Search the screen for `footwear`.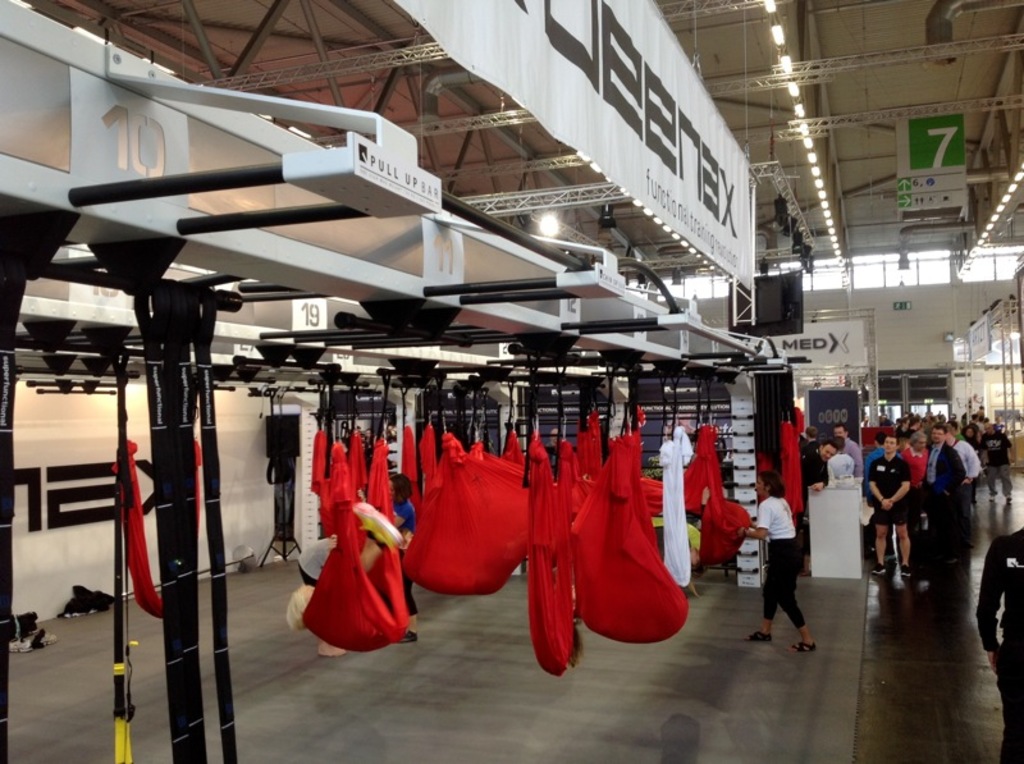
Found at [x1=900, y1=567, x2=909, y2=581].
